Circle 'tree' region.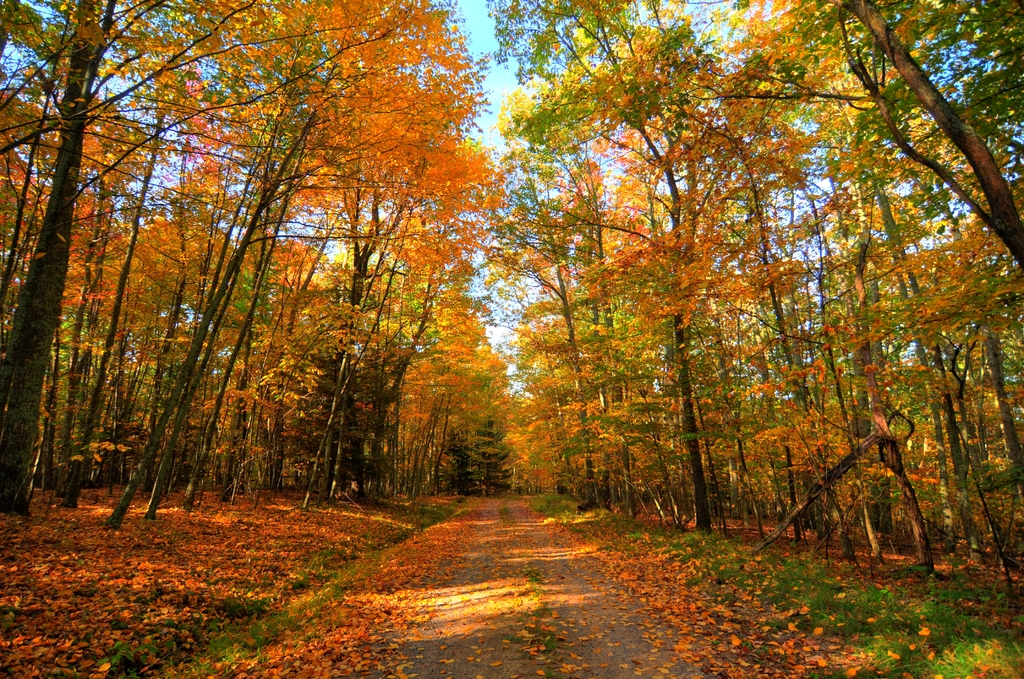
Region: Rect(571, 0, 1023, 291).
